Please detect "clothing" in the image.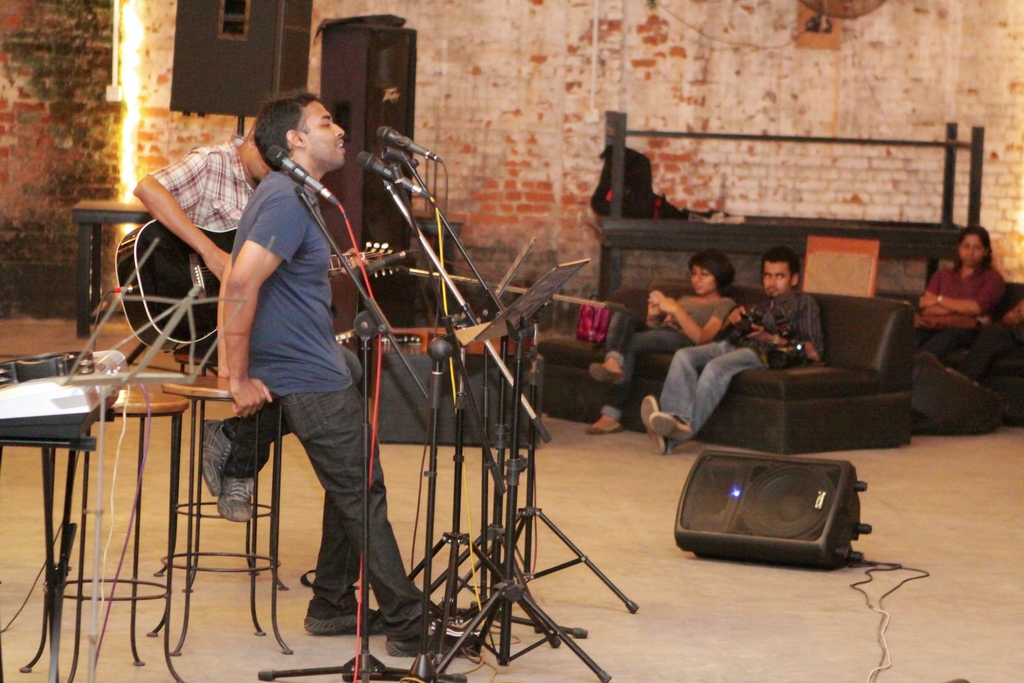
region(874, 262, 1007, 377).
